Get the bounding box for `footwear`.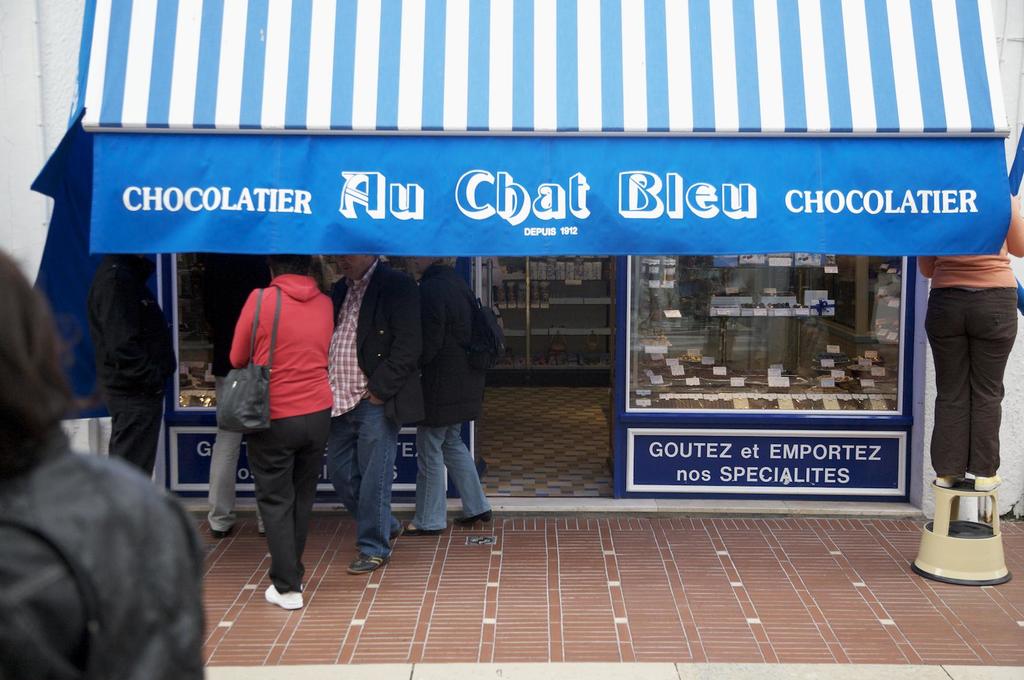
Rect(209, 522, 233, 533).
